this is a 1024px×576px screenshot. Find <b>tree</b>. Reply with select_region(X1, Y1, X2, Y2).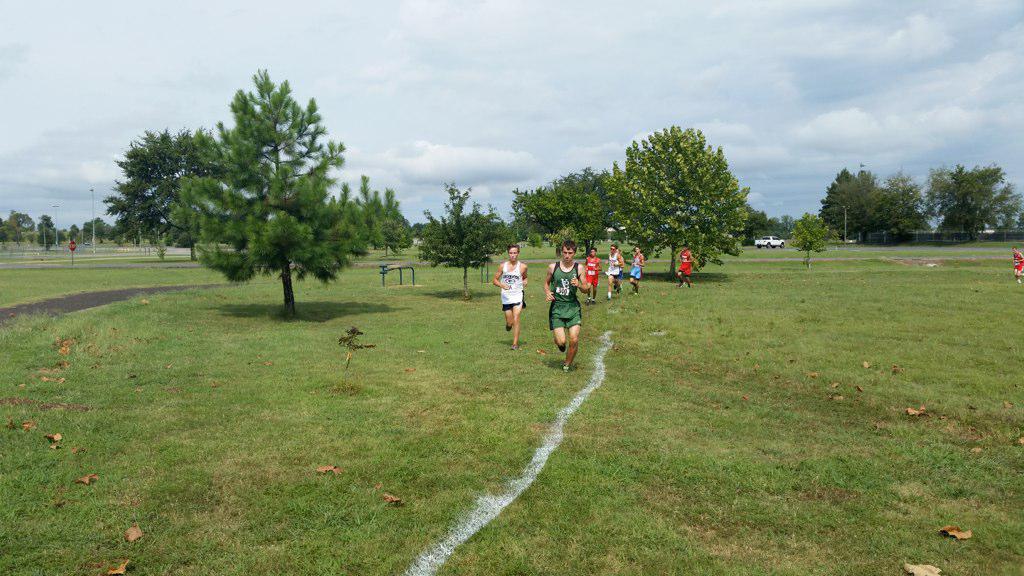
select_region(618, 123, 742, 279).
